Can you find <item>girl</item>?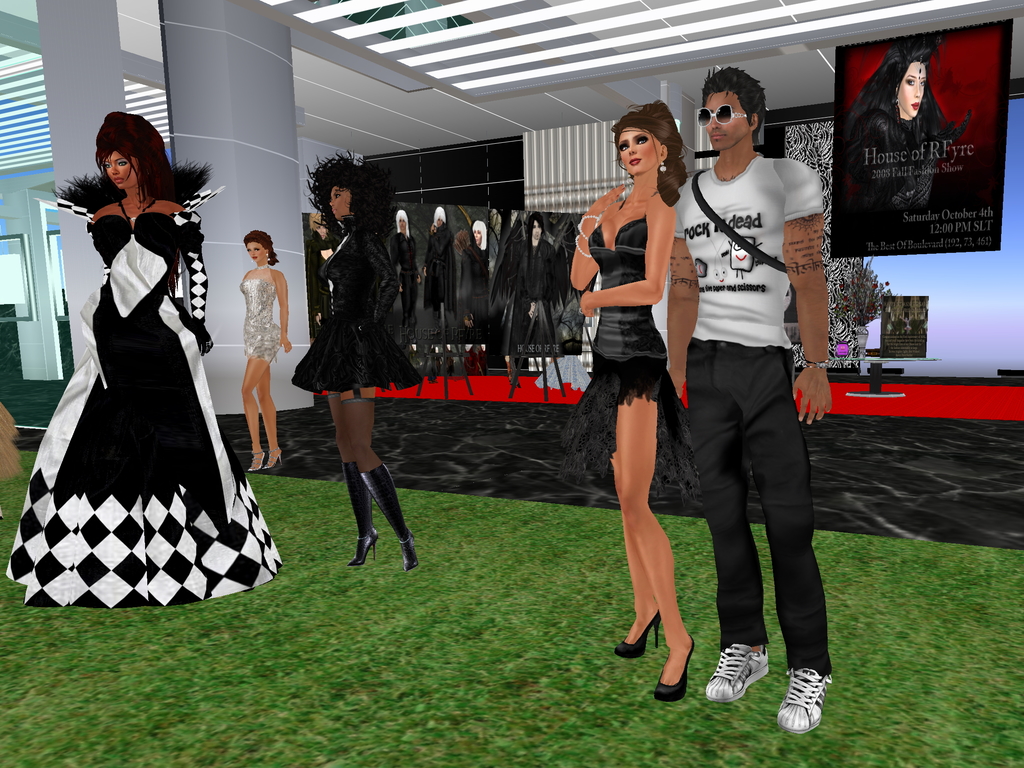
Yes, bounding box: bbox(291, 148, 426, 569).
